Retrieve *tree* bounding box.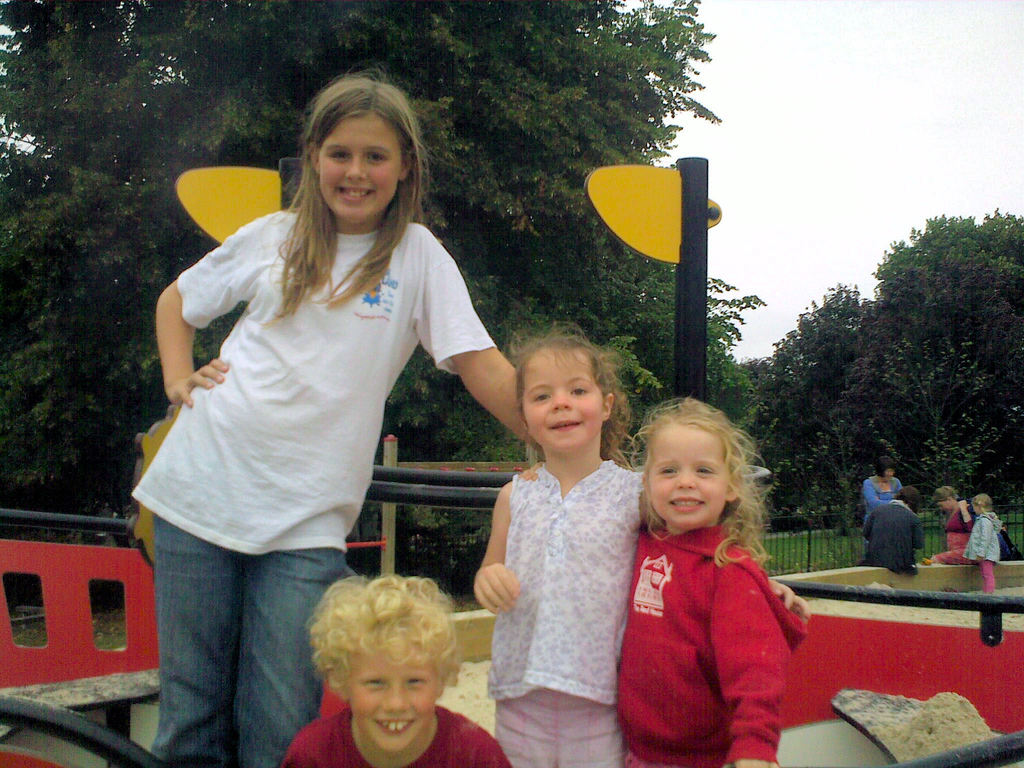
Bounding box: [x1=833, y1=197, x2=1007, y2=501].
